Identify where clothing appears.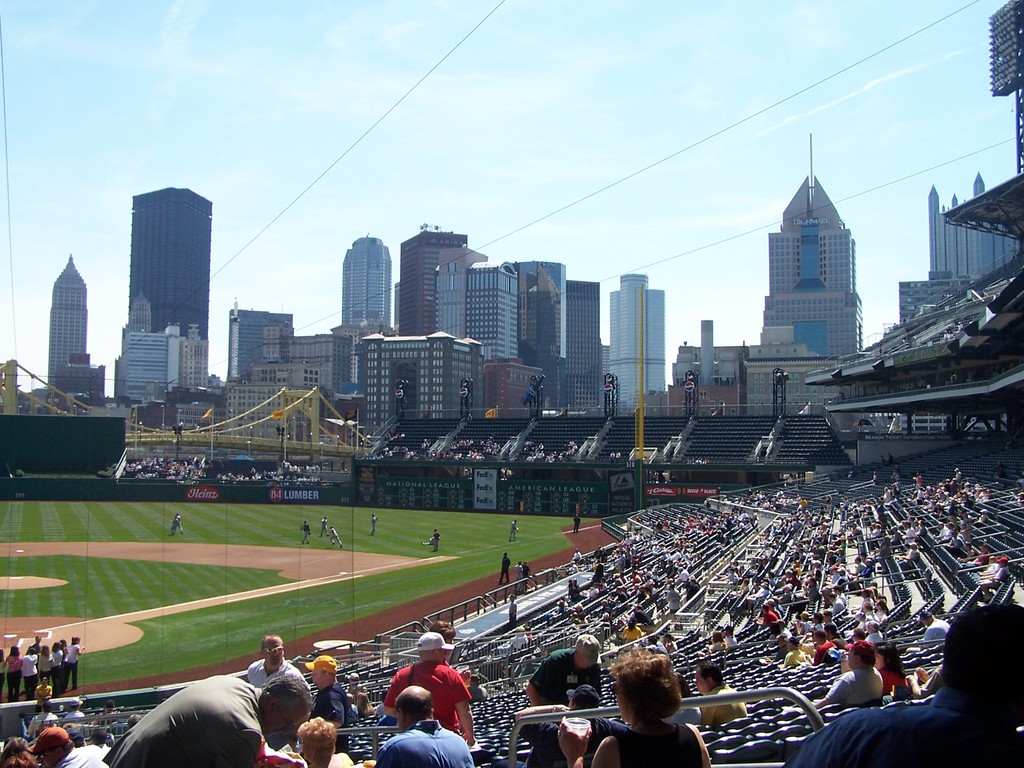
Appears at region(529, 646, 600, 767).
